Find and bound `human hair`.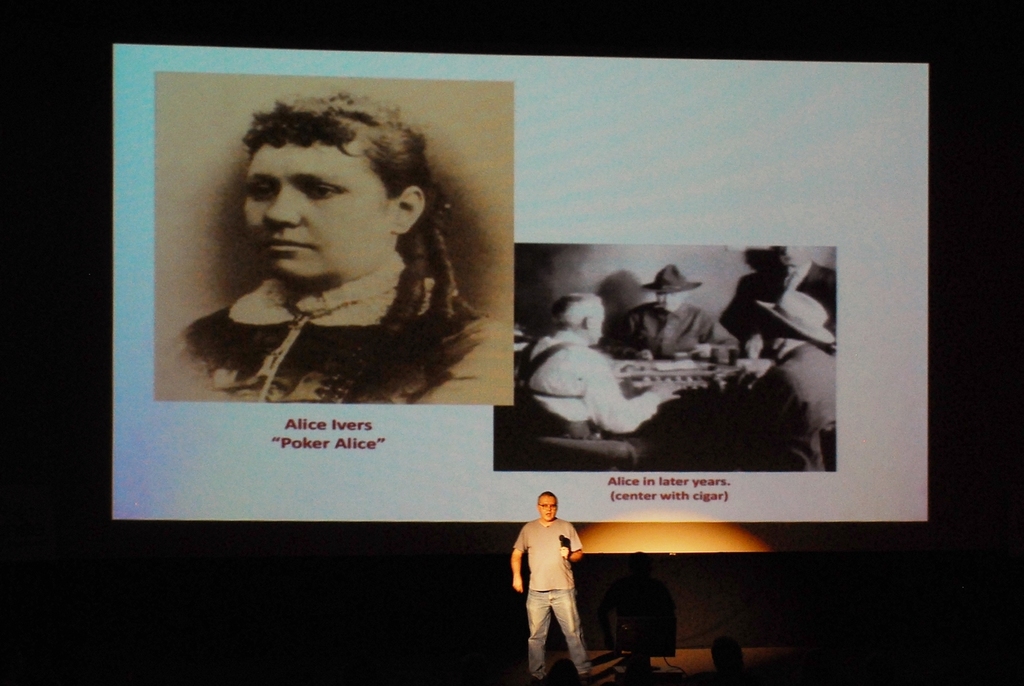
Bound: BBox(551, 287, 602, 329).
